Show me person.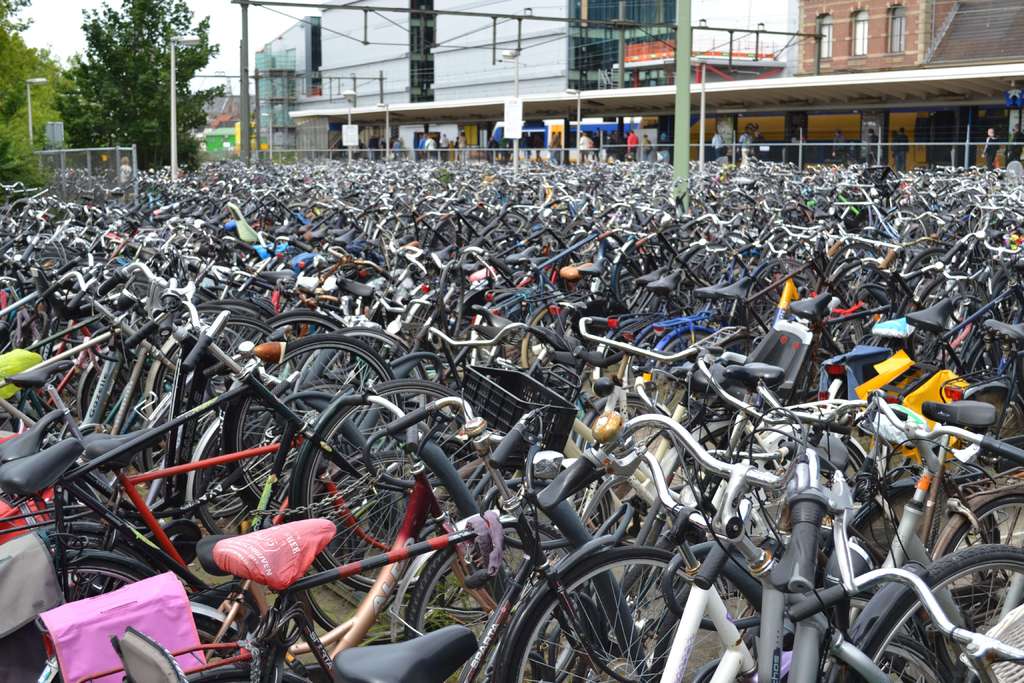
person is here: pyautogui.locateOnScreen(867, 131, 879, 160).
